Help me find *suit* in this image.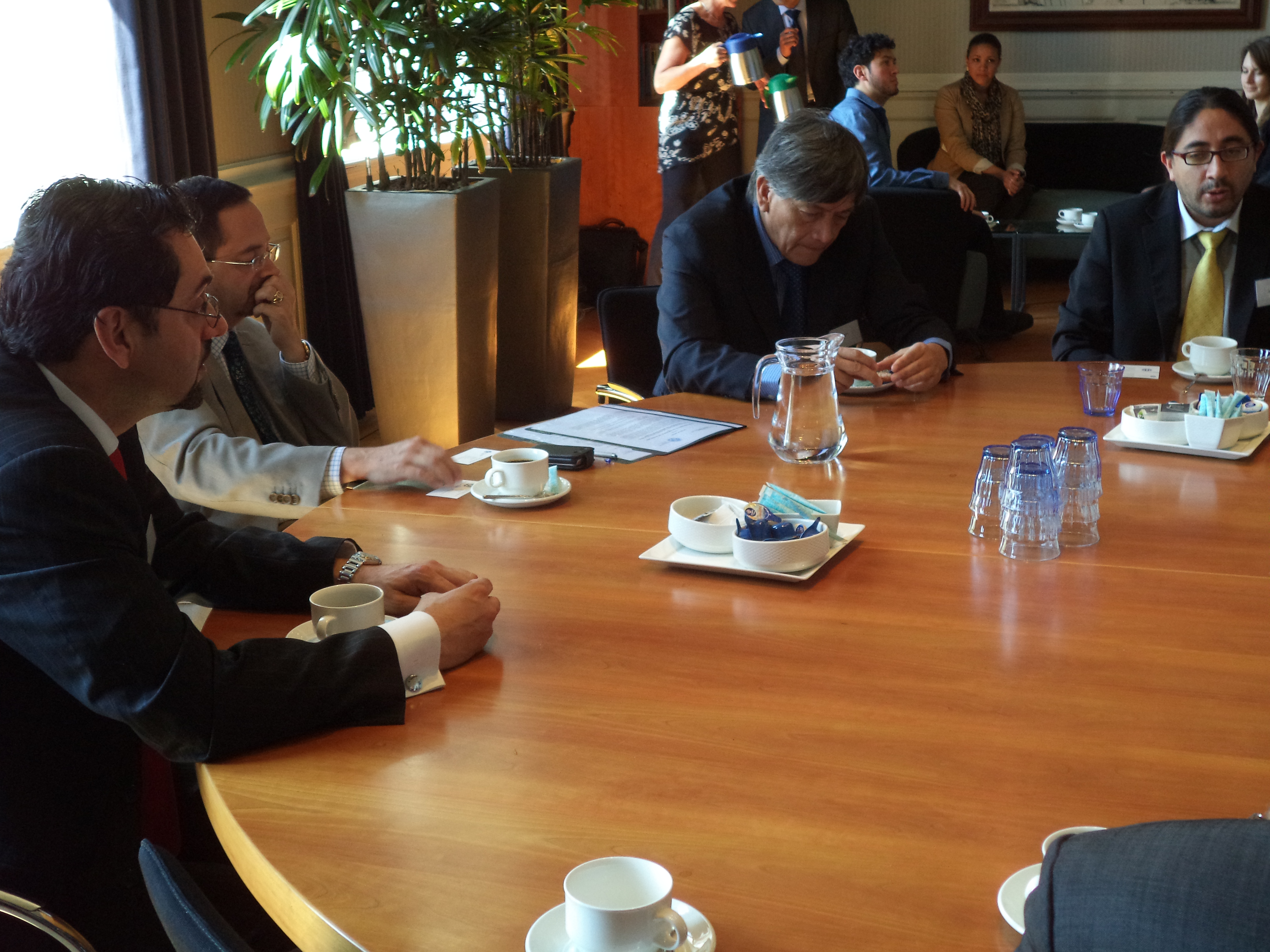
Found it: 292 35 348 101.
